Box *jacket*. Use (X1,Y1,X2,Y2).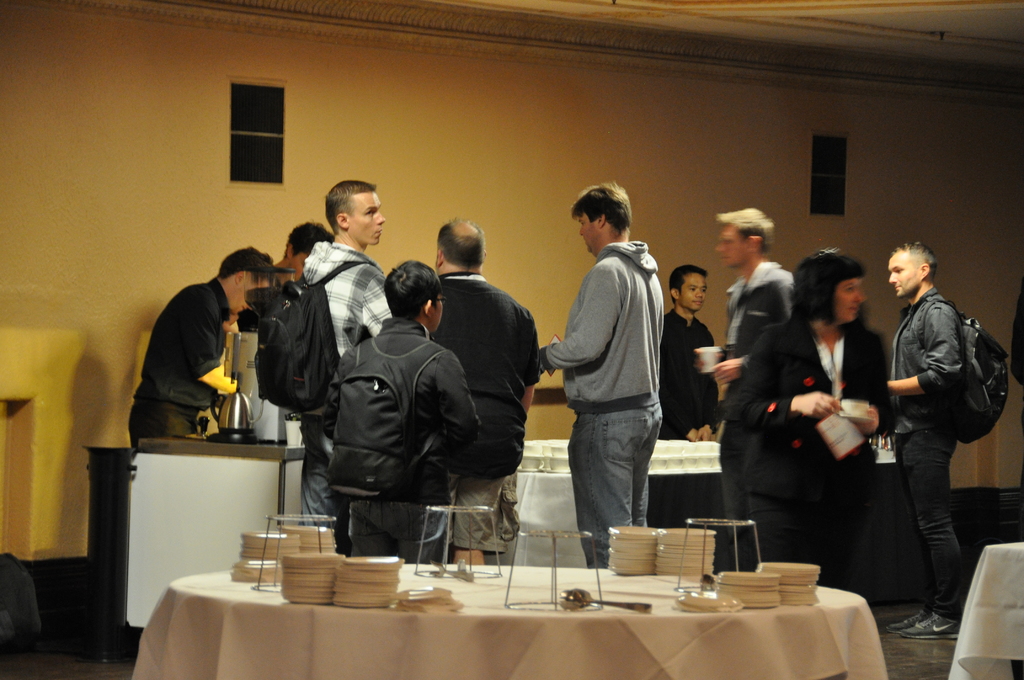
(893,286,960,430).
